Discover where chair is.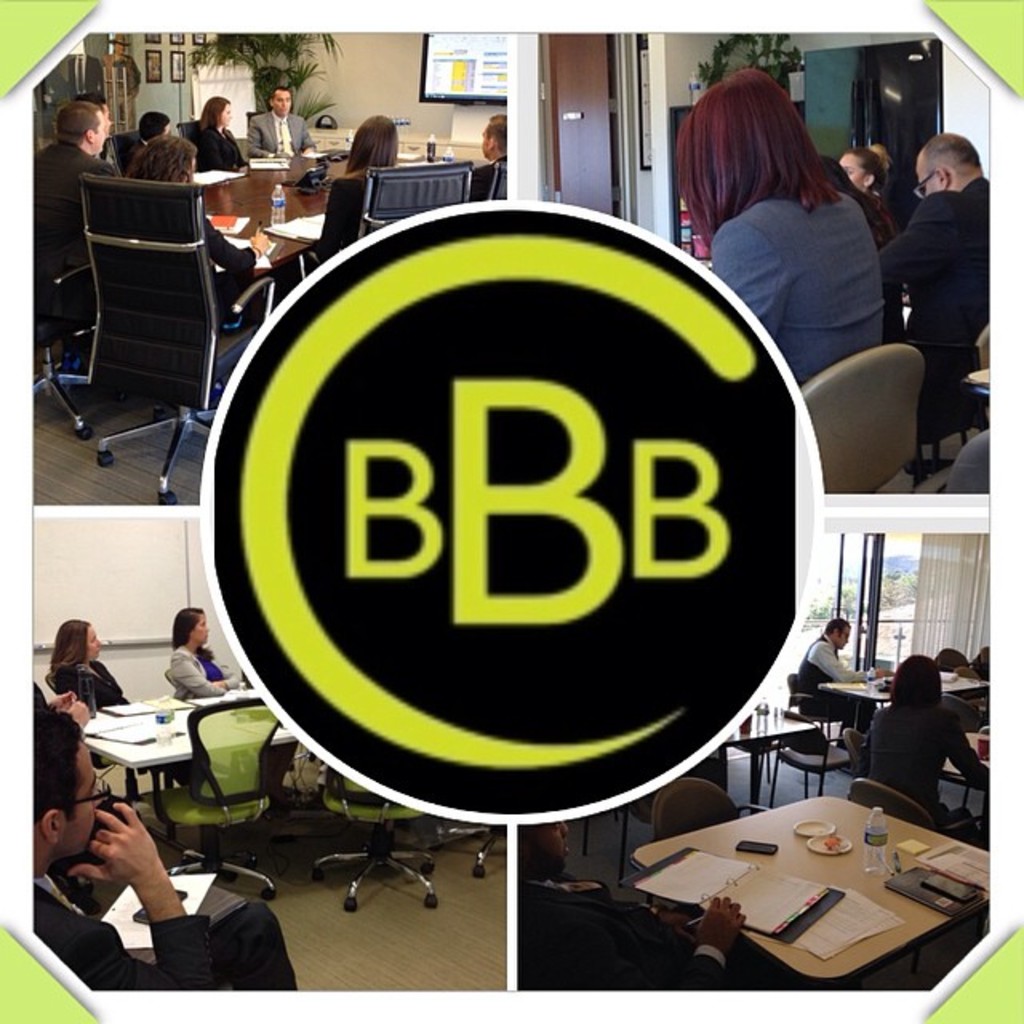
Discovered at (803, 339, 925, 493).
